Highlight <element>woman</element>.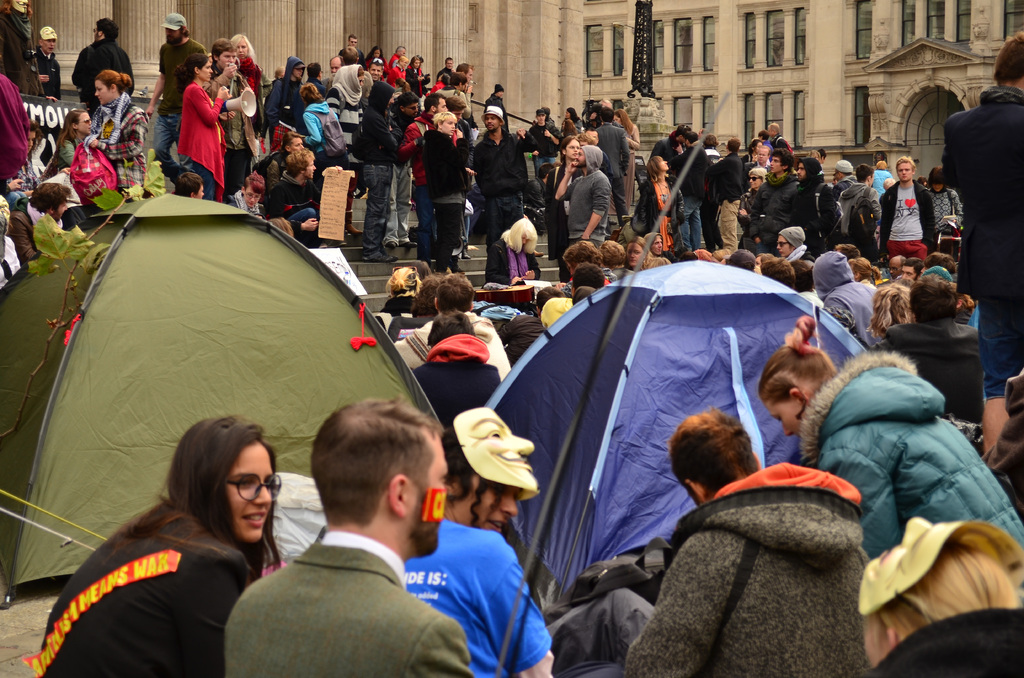
Highlighted region: [left=171, top=54, right=228, bottom=207].
